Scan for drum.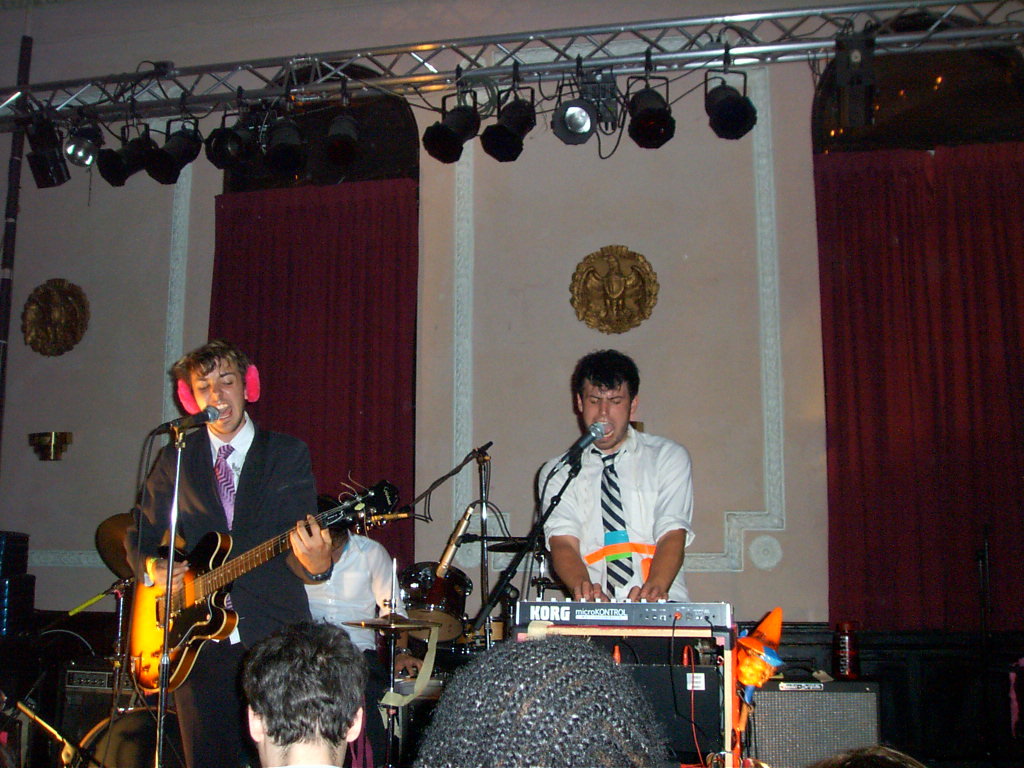
Scan result: (left=404, top=565, right=469, bottom=646).
